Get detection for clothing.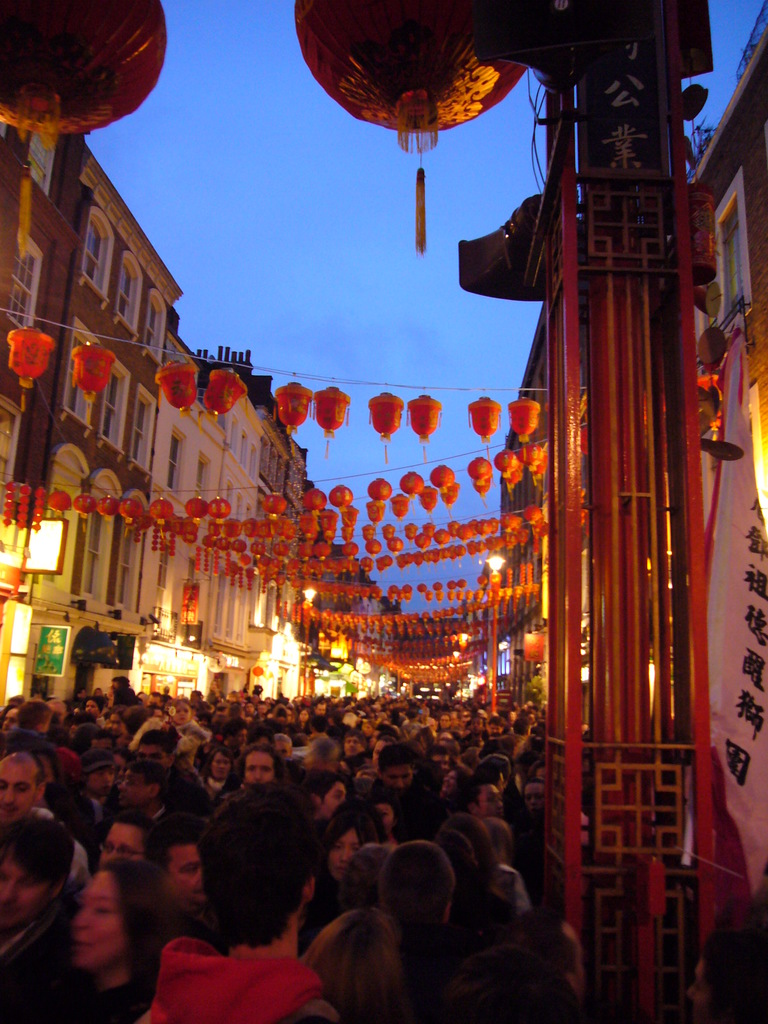
Detection: box(136, 890, 336, 1023).
